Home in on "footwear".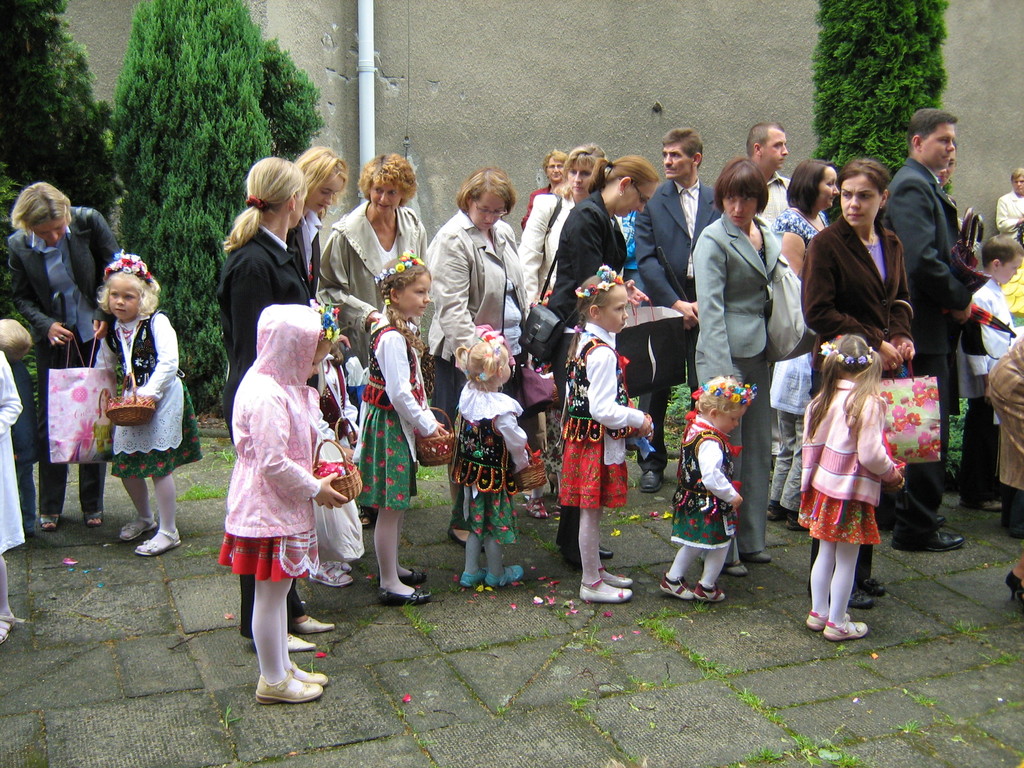
Homed in at l=308, t=559, r=352, b=586.
